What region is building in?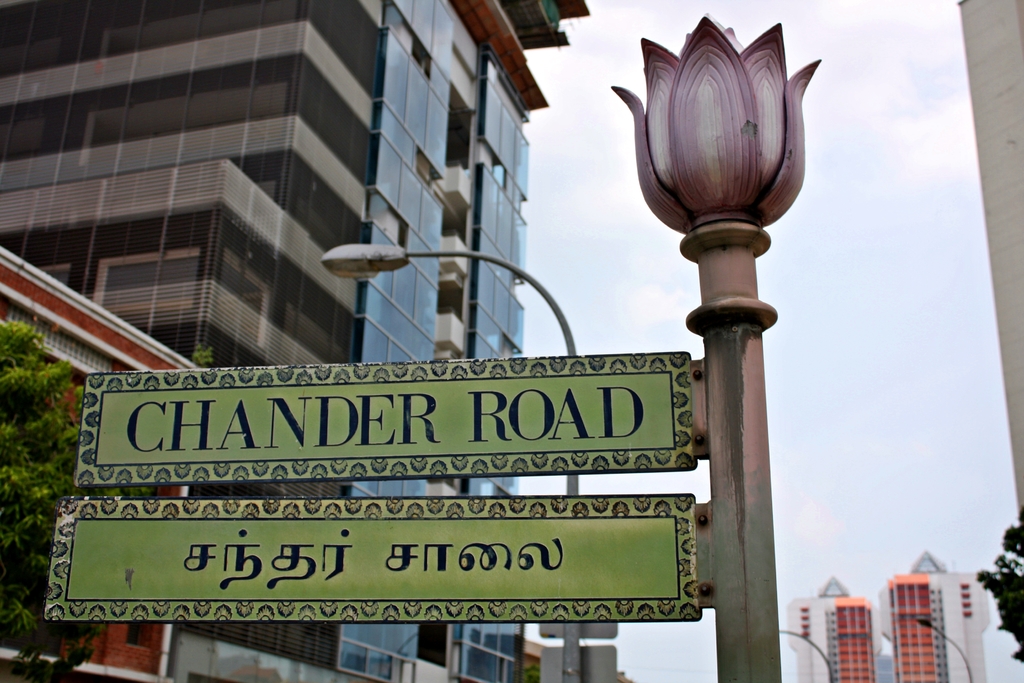
788 579 881 682.
